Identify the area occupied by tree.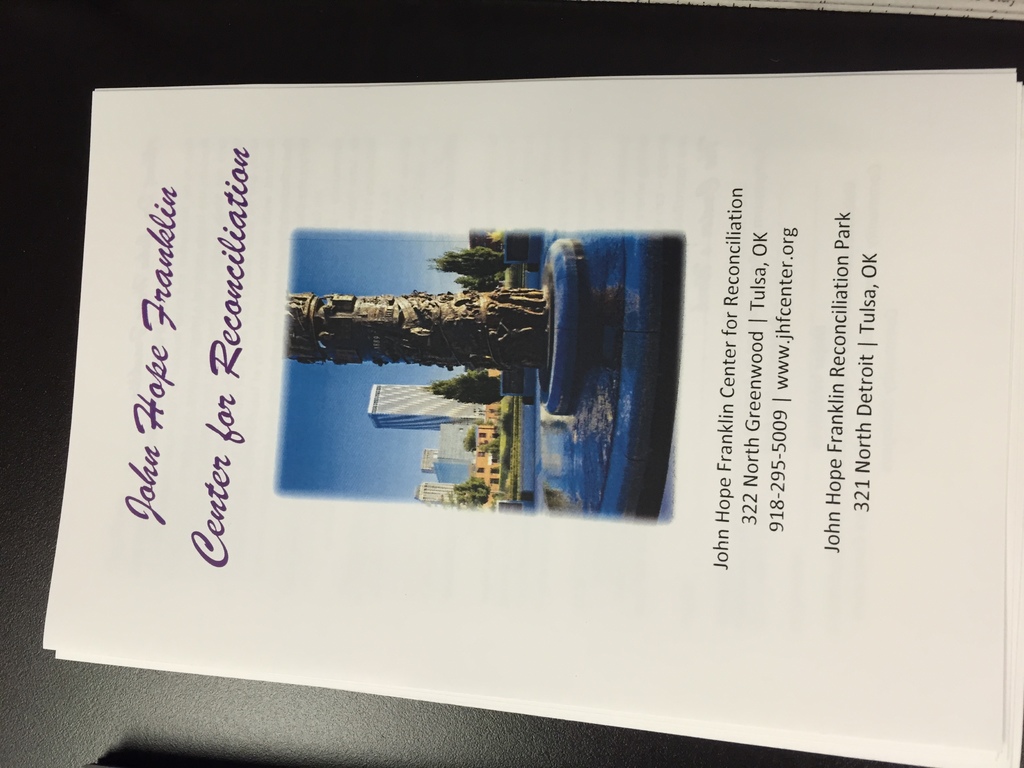
Area: crop(461, 422, 477, 452).
